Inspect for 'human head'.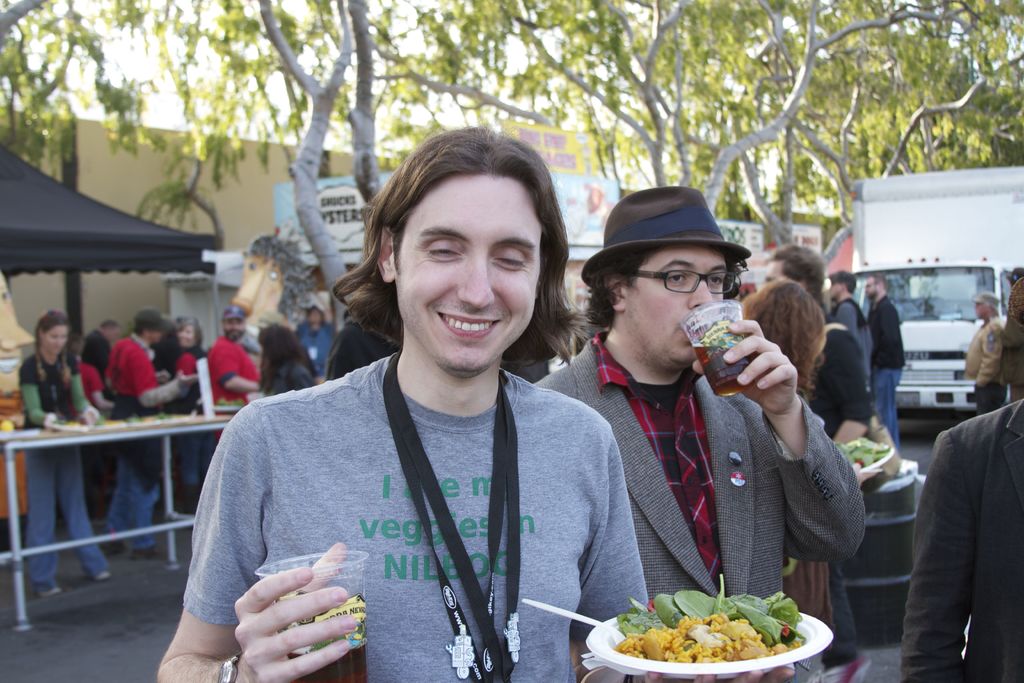
Inspection: l=38, t=313, r=72, b=353.
